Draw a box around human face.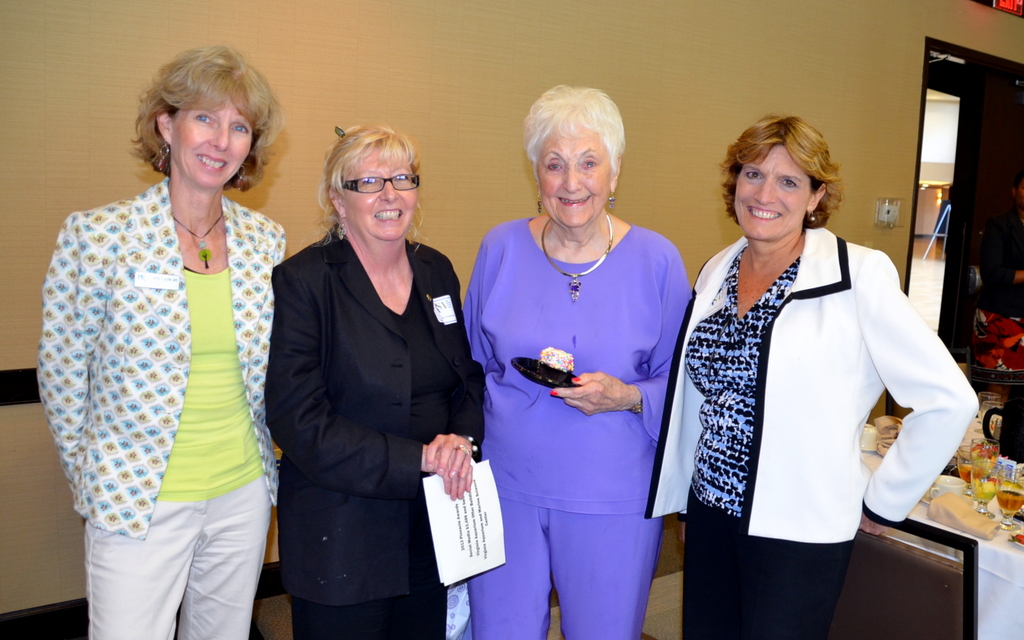
[left=735, top=147, right=805, bottom=238].
